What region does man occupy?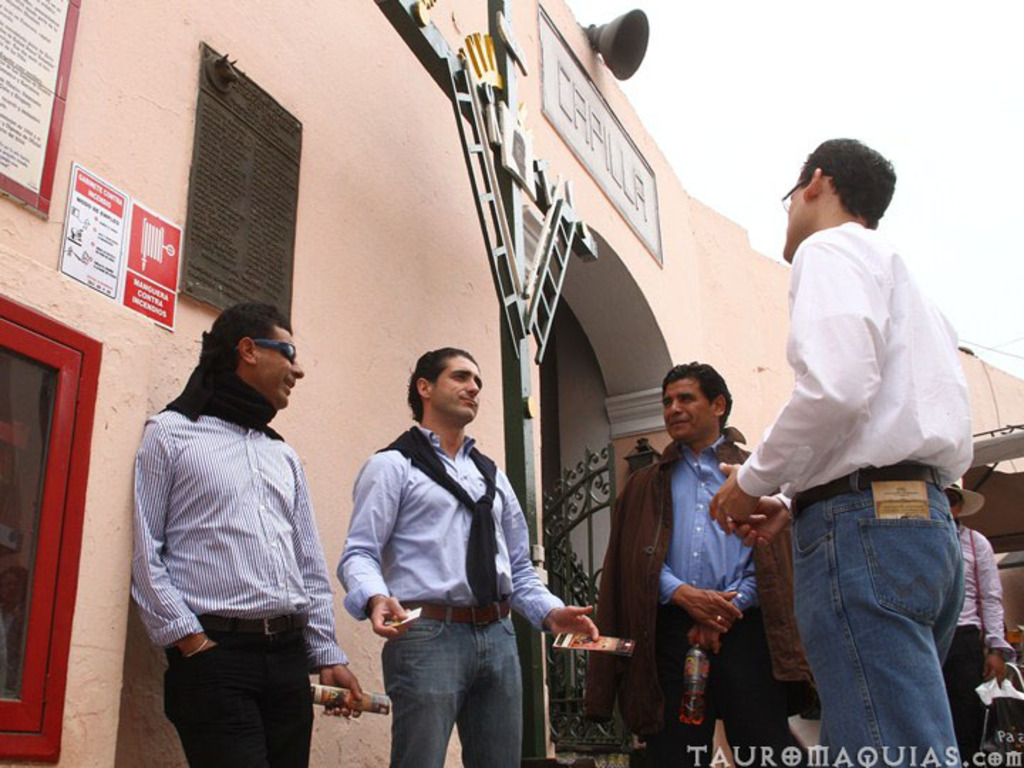
{"left": 704, "top": 135, "right": 976, "bottom": 767}.
